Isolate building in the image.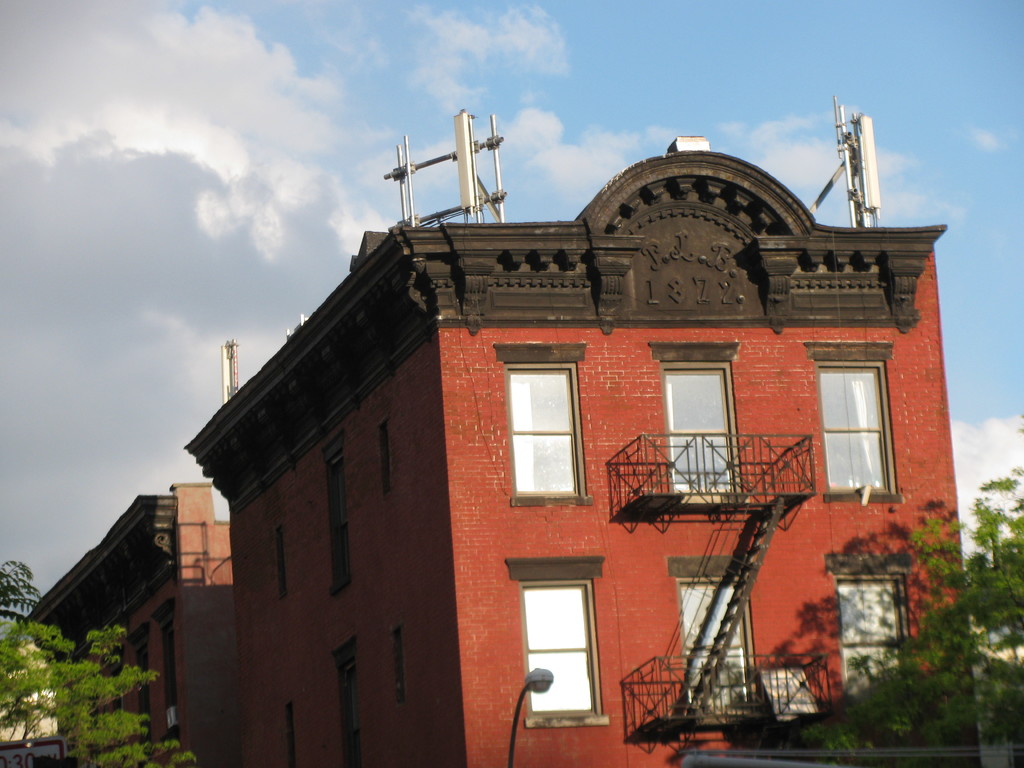
Isolated region: region(22, 483, 228, 767).
